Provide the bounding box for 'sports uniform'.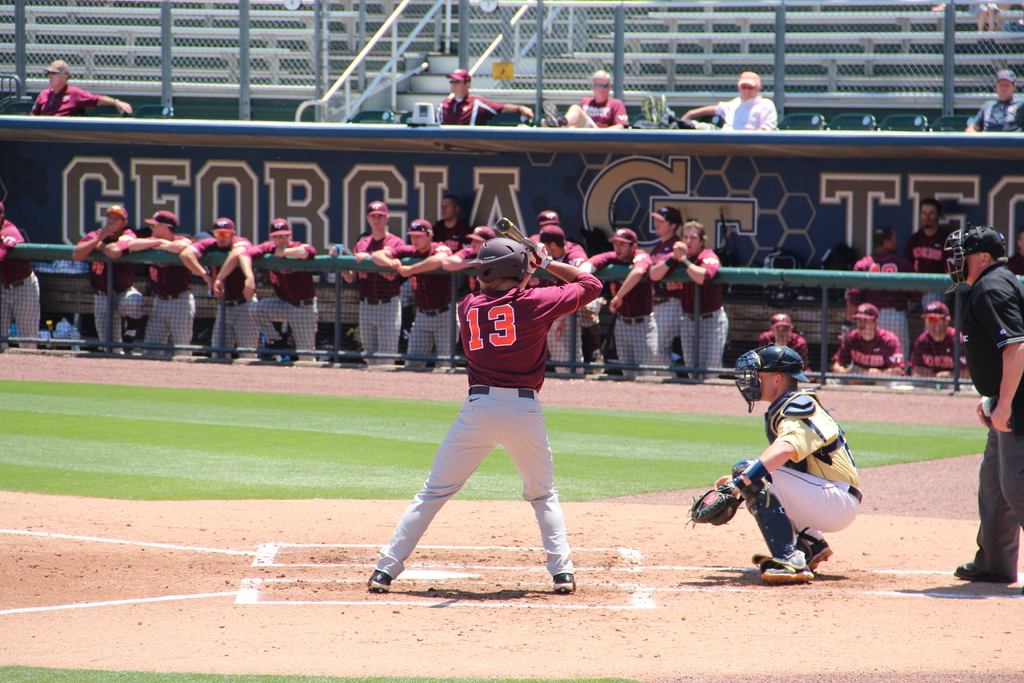
locate(832, 319, 895, 383).
